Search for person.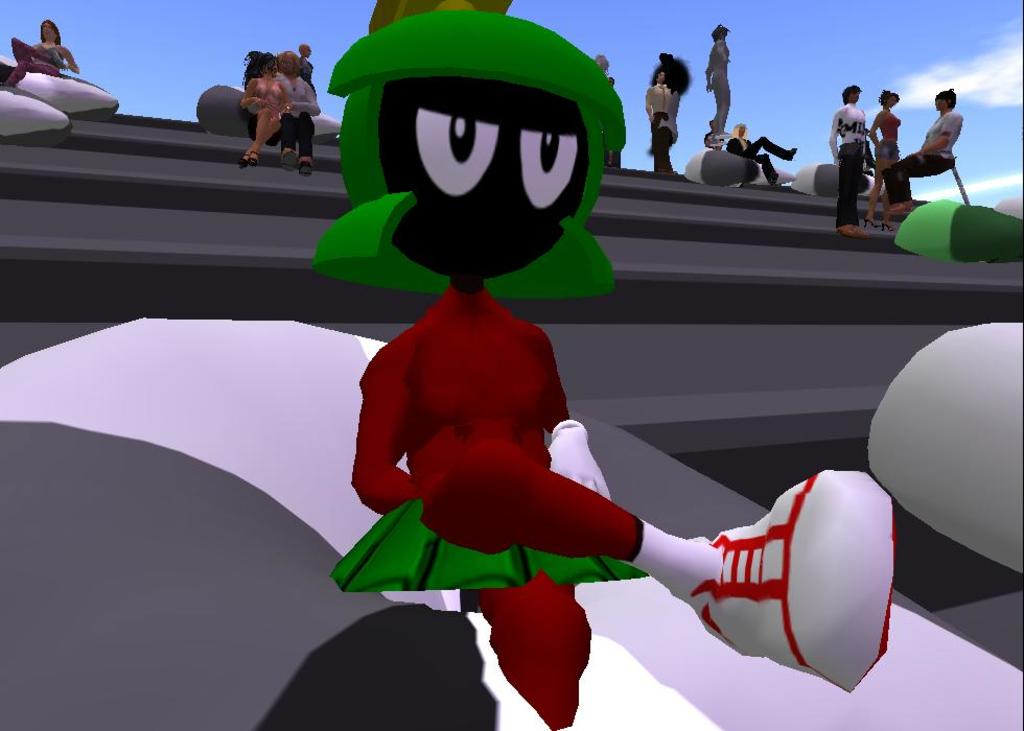
Found at box=[307, 0, 885, 730].
